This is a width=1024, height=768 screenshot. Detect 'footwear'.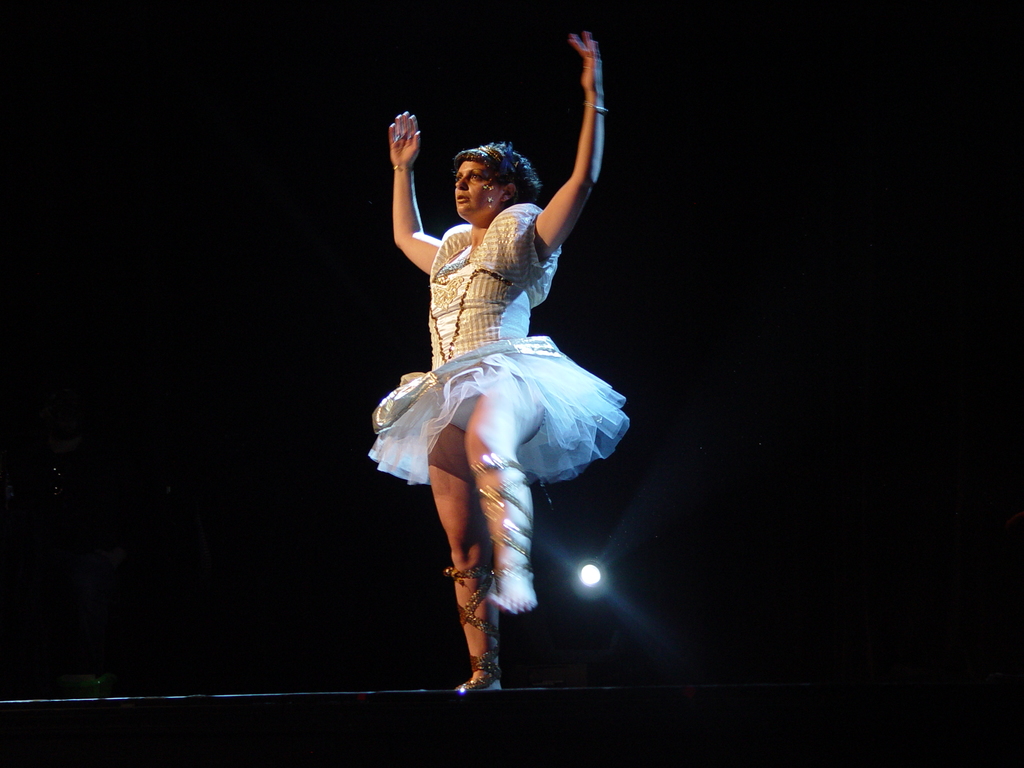
region(435, 586, 504, 698).
